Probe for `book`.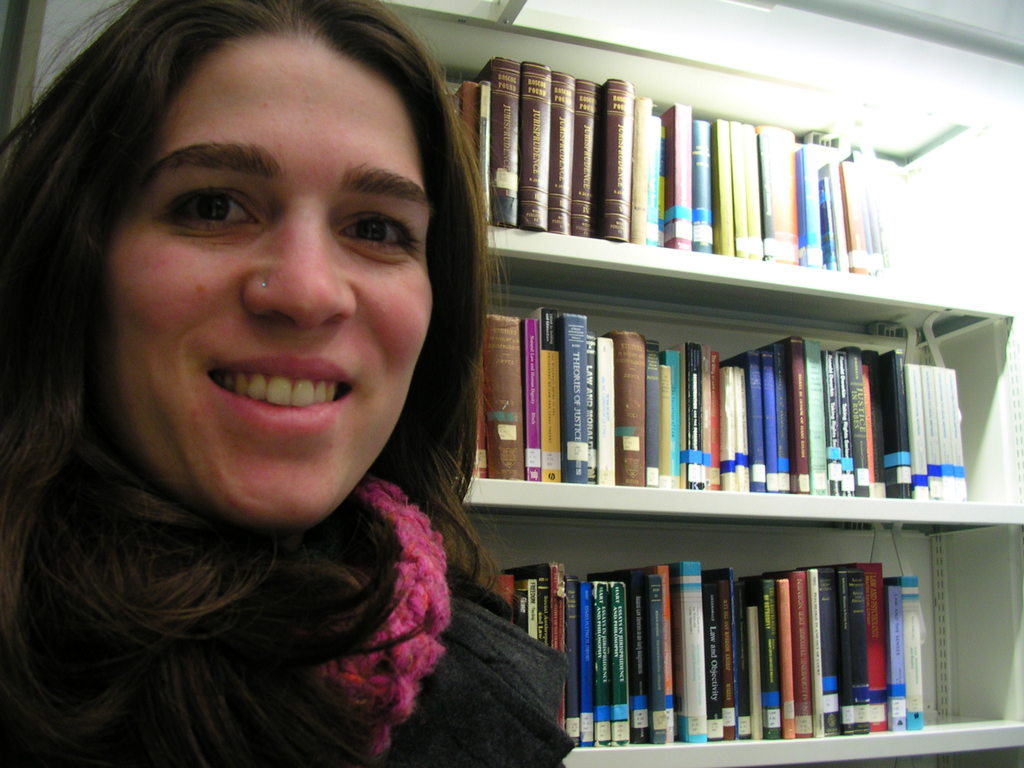
Probe result: 743:352:765:495.
